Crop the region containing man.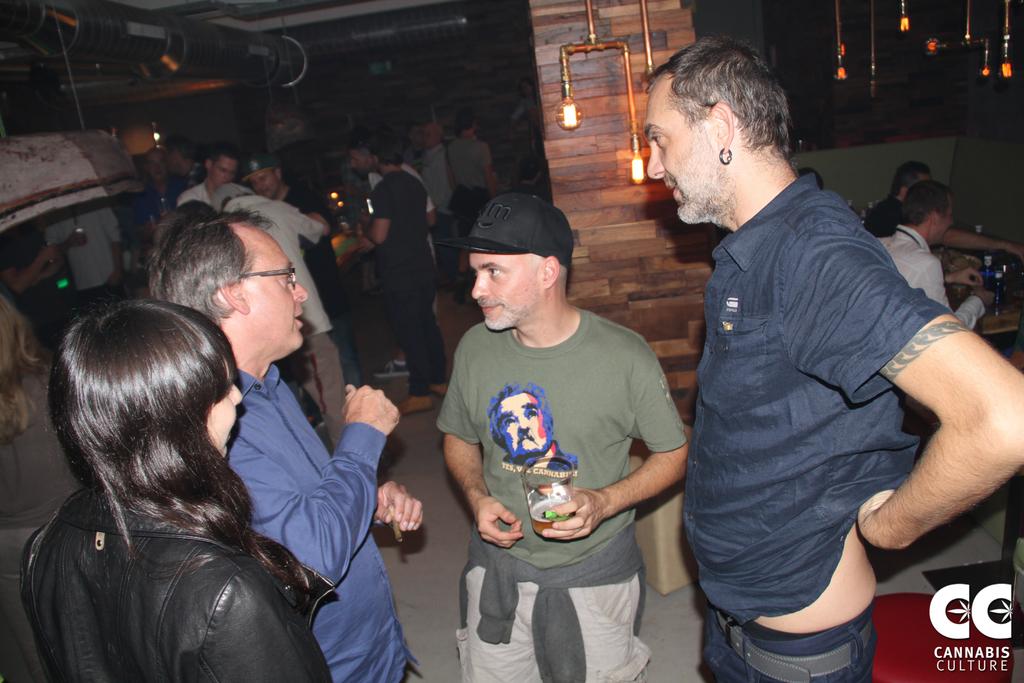
Crop region: bbox(624, 58, 997, 679).
